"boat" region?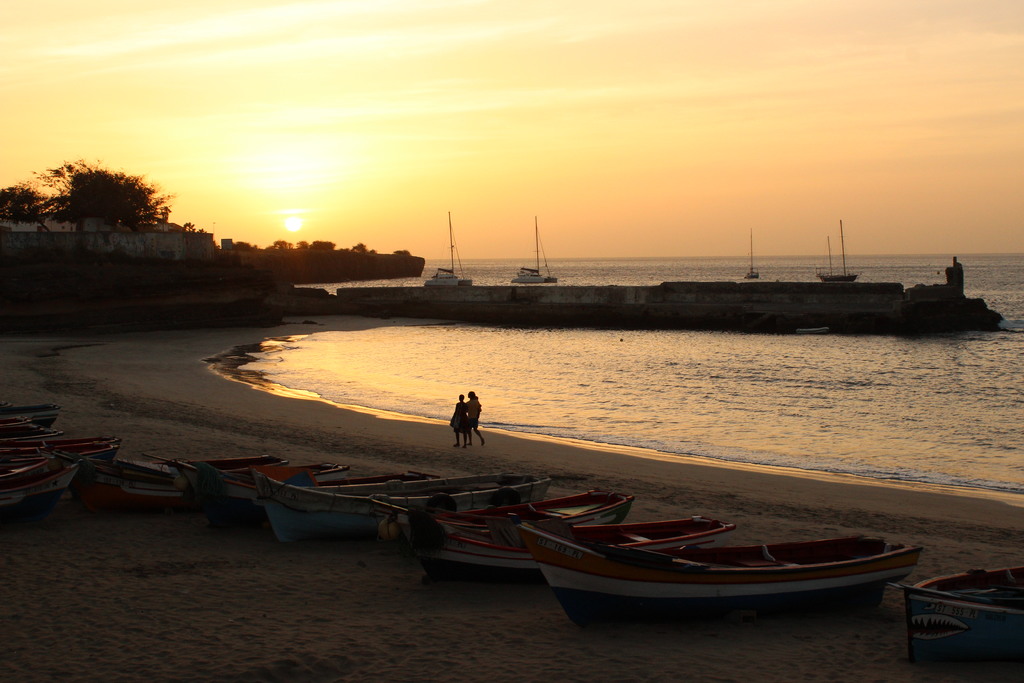
[left=0, top=433, right=131, bottom=463]
